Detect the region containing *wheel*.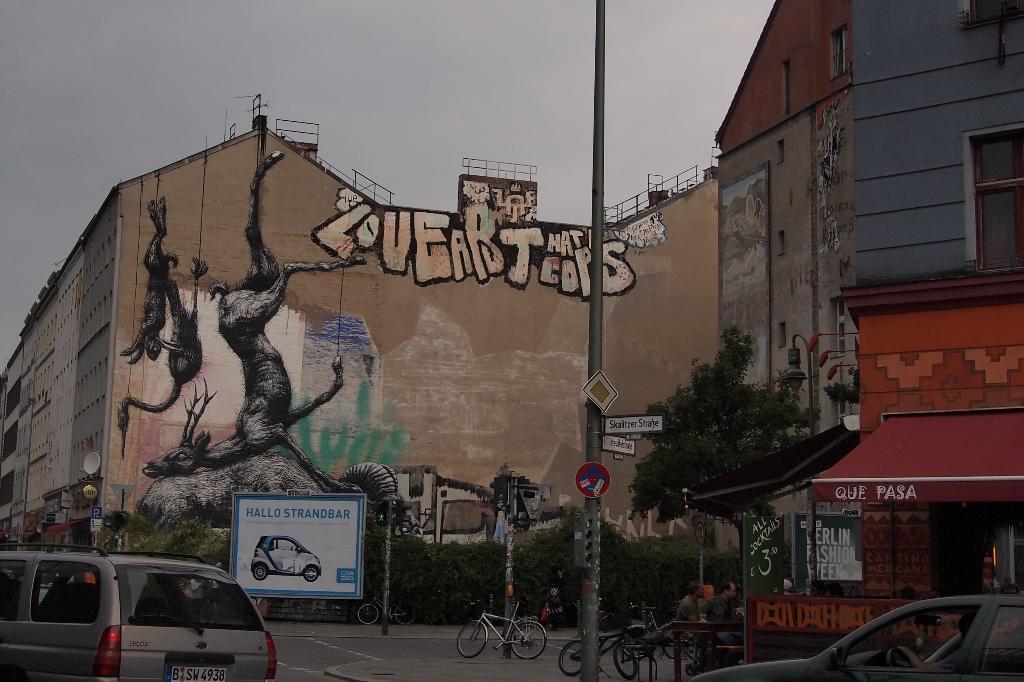
[456, 619, 486, 663].
